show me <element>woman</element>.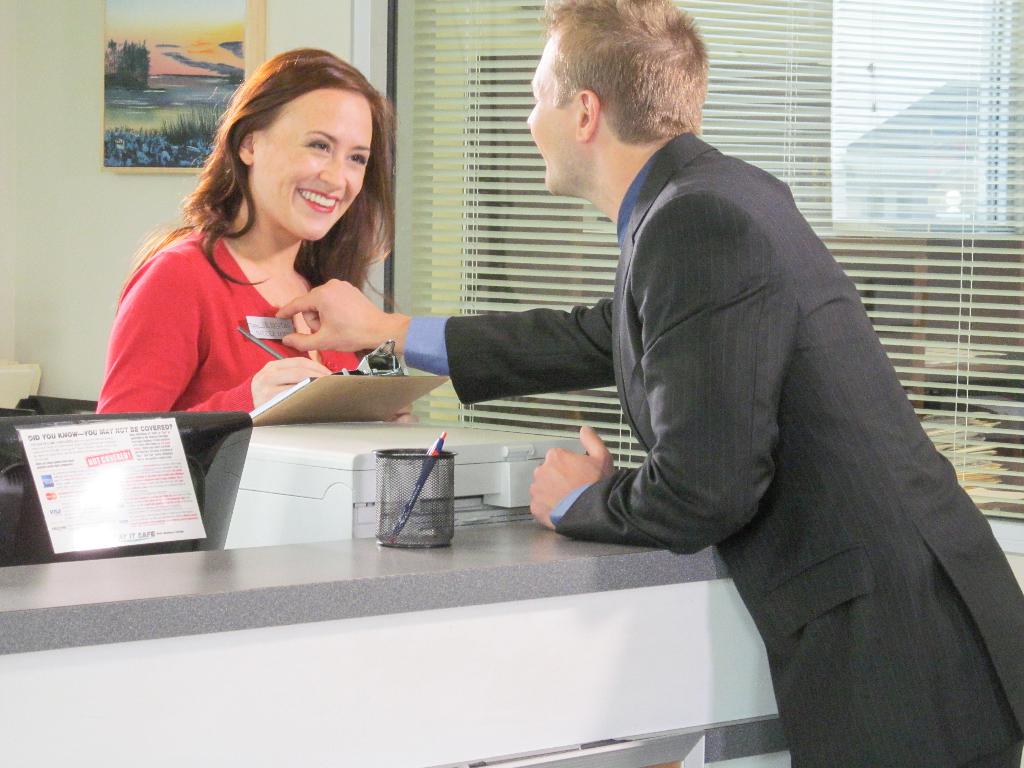
<element>woman</element> is here: Rect(99, 45, 419, 422).
